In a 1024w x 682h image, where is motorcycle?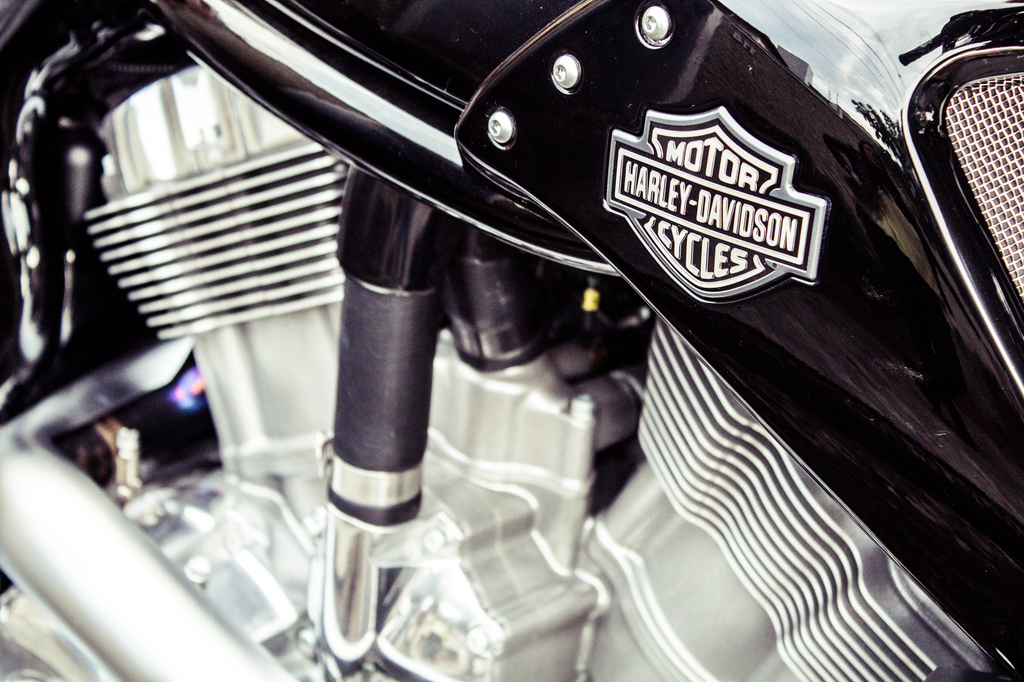
locate(0, 0, 1023, 680).
